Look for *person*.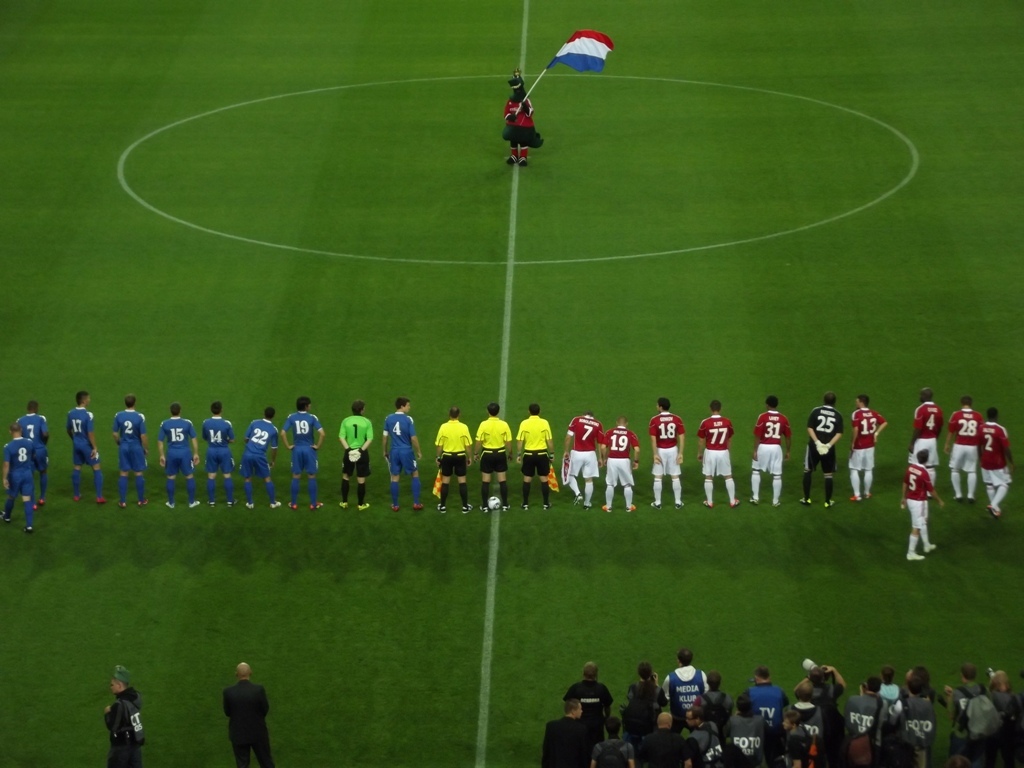
Found: {"left": 380, "top": 395, "right": 426, "bottom": 513}.
